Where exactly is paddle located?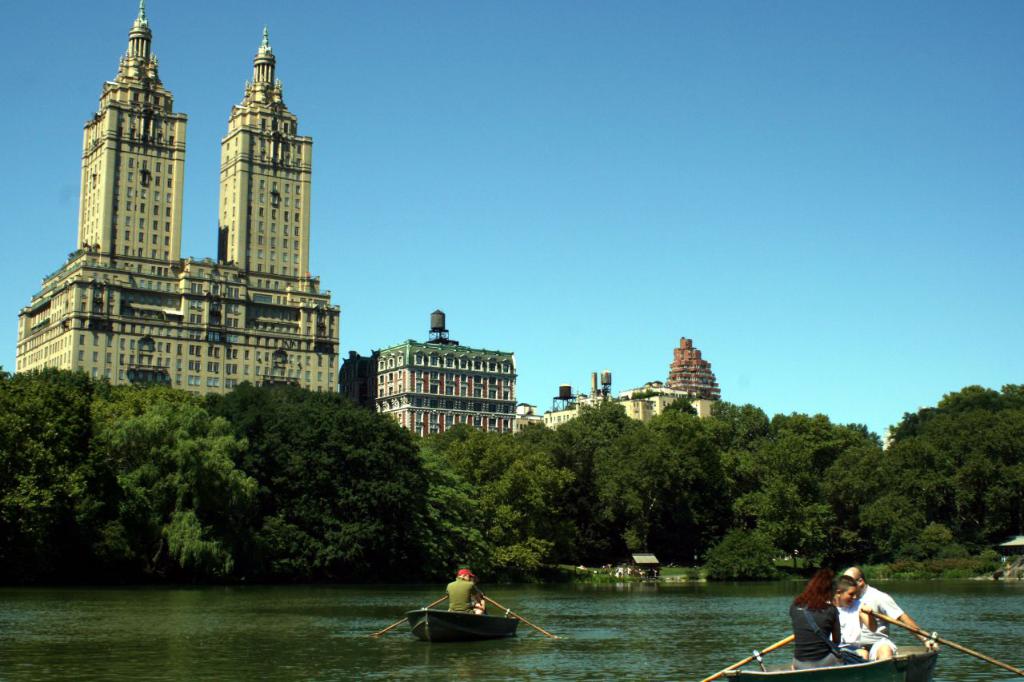
Its bounding box is {"left": 484, "top": 596, "right": 555, "bottom": 641}.
